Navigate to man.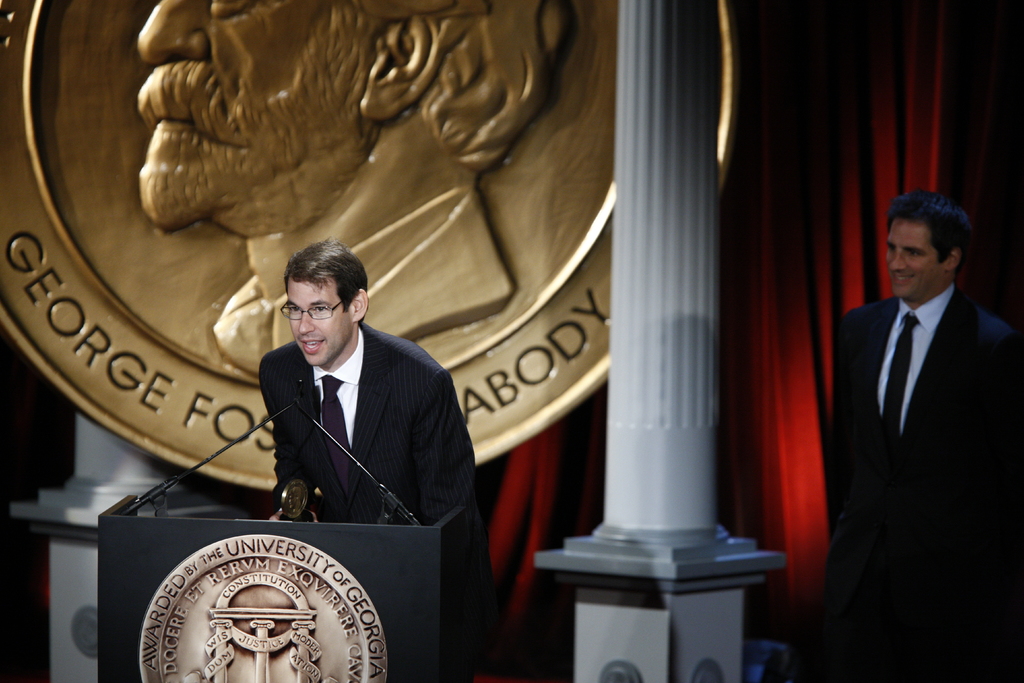
Navigation target: <box>138,0,570,379</box>.
